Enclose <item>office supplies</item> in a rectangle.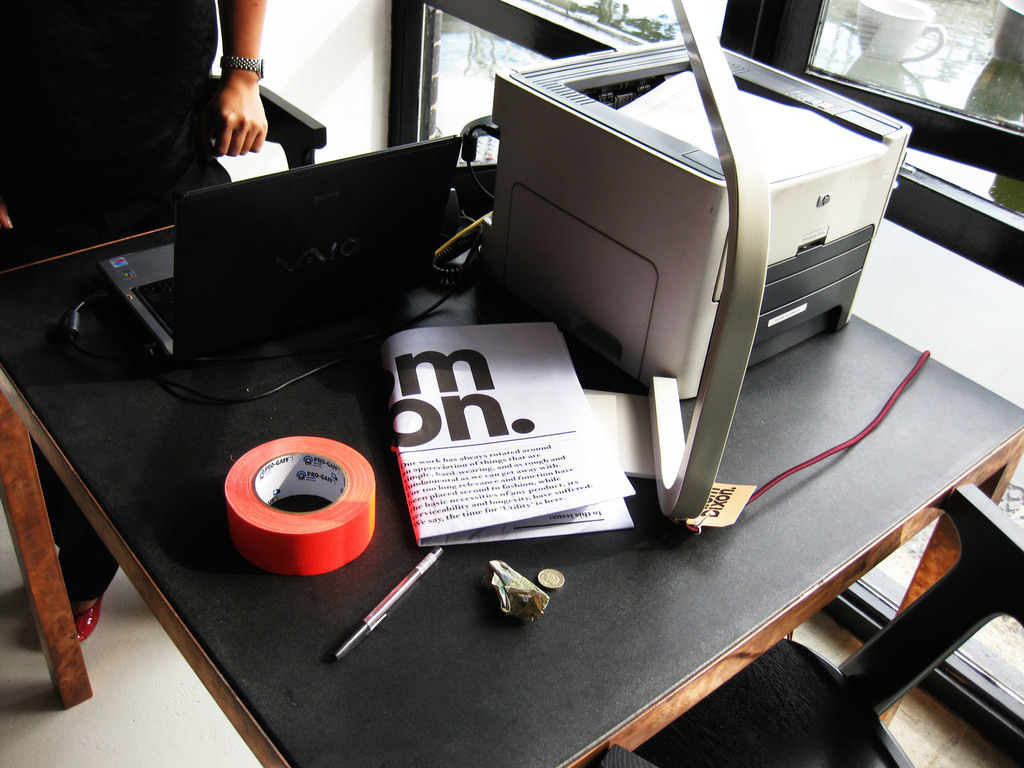
pyautogui.locateOnScreen(489, 557, 564, 621).
